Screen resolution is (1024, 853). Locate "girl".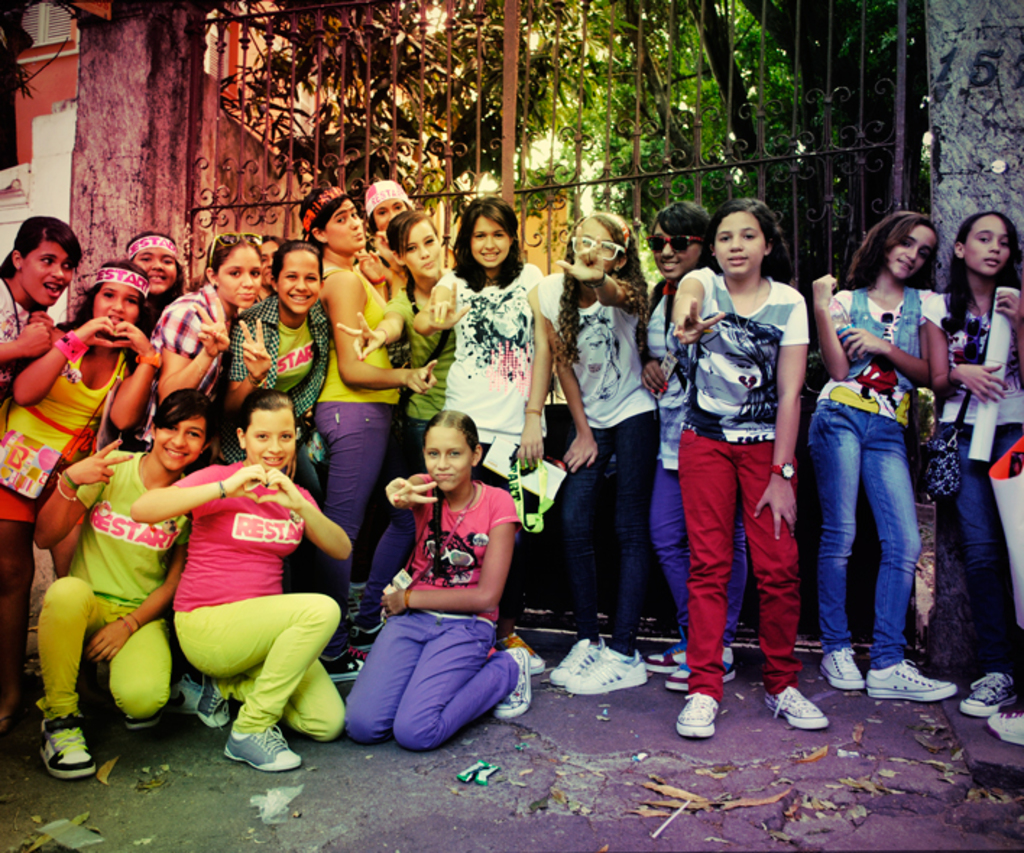
<bbox>929, 197, 1023, 771</bbox>.
